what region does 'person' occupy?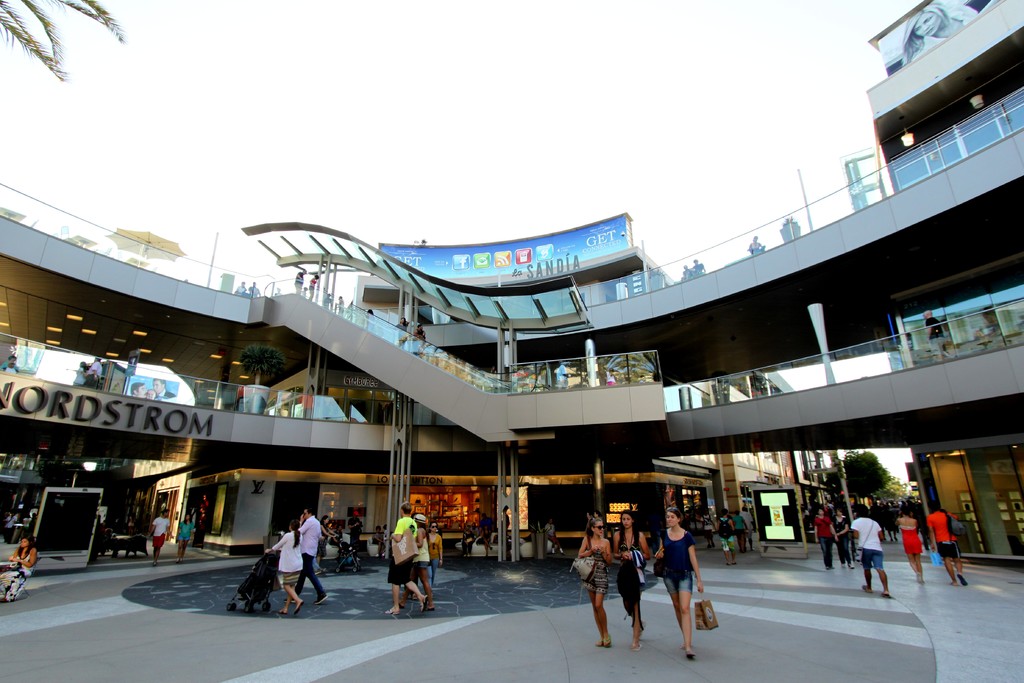
crop(609, 506, 657, 655).
